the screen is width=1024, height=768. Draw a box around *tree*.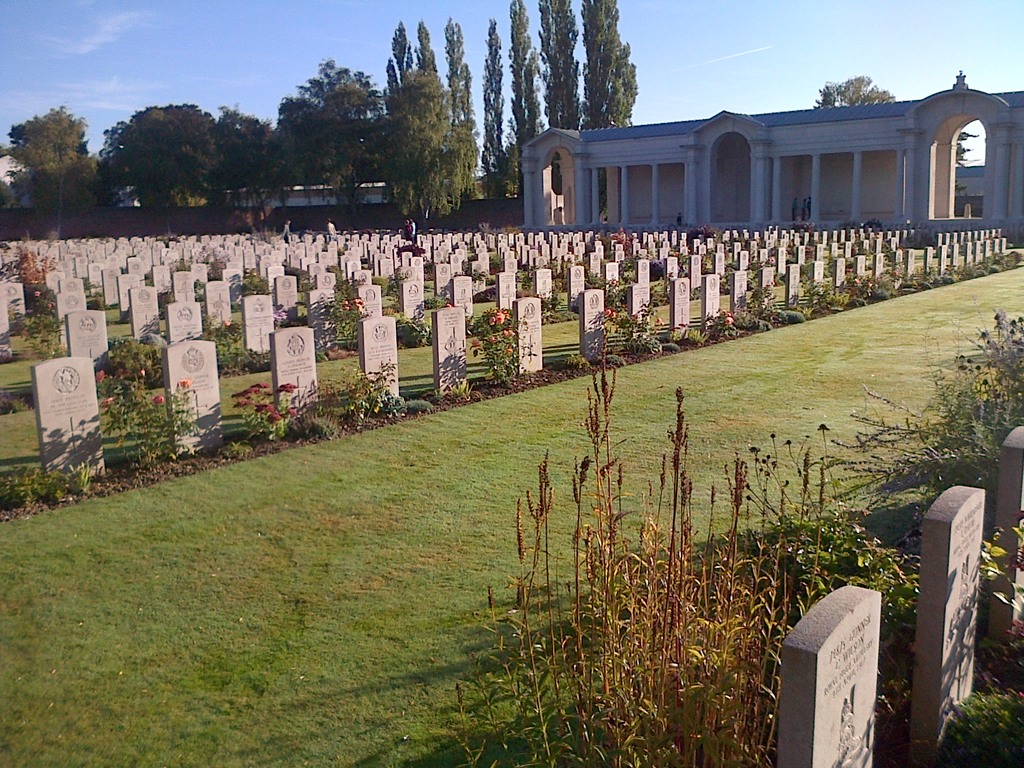
(223, 56, 388, 226).
